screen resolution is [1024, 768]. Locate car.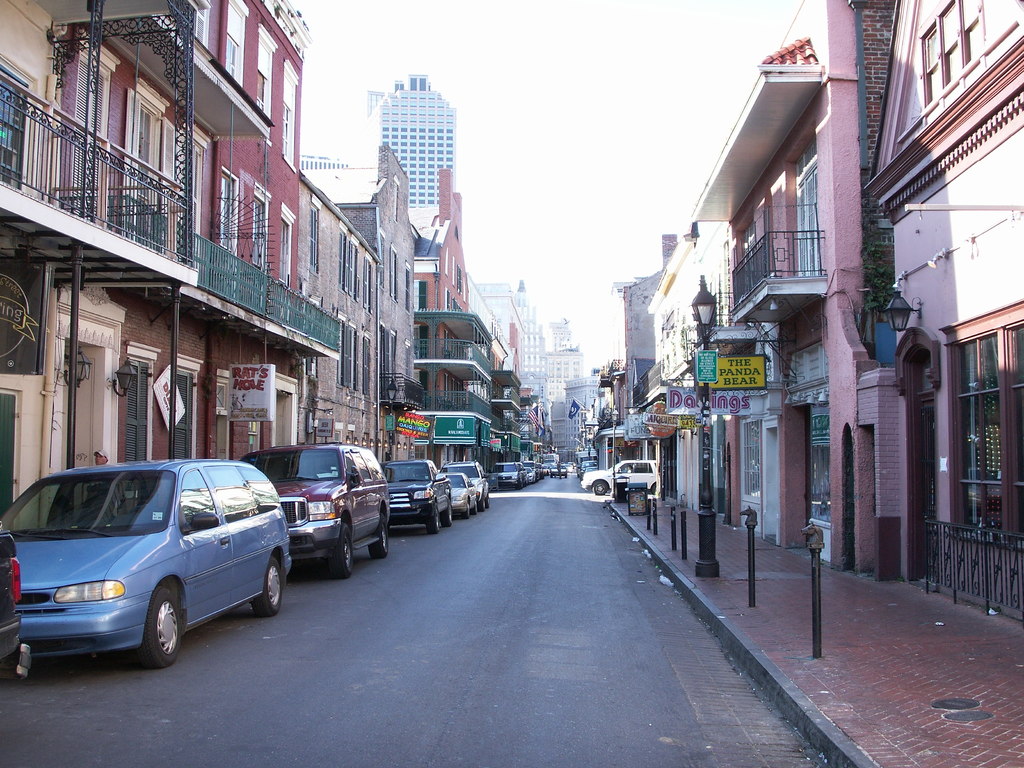
box(1, 457, 292, 667).
